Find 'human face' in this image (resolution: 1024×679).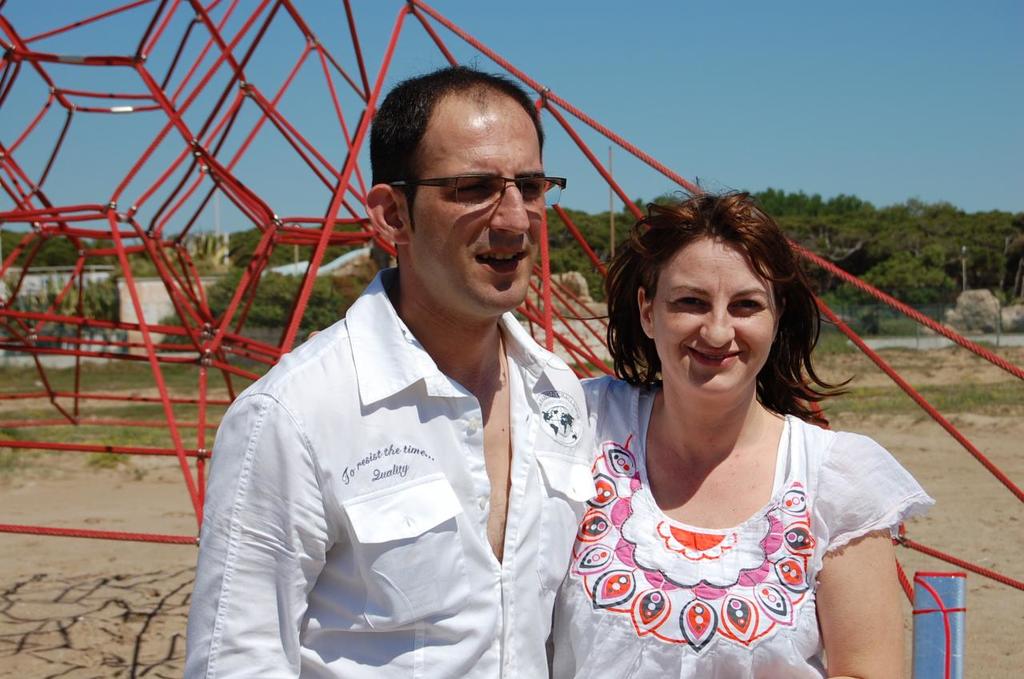
(x1=401, y1=89, x2=543, y2=313).
